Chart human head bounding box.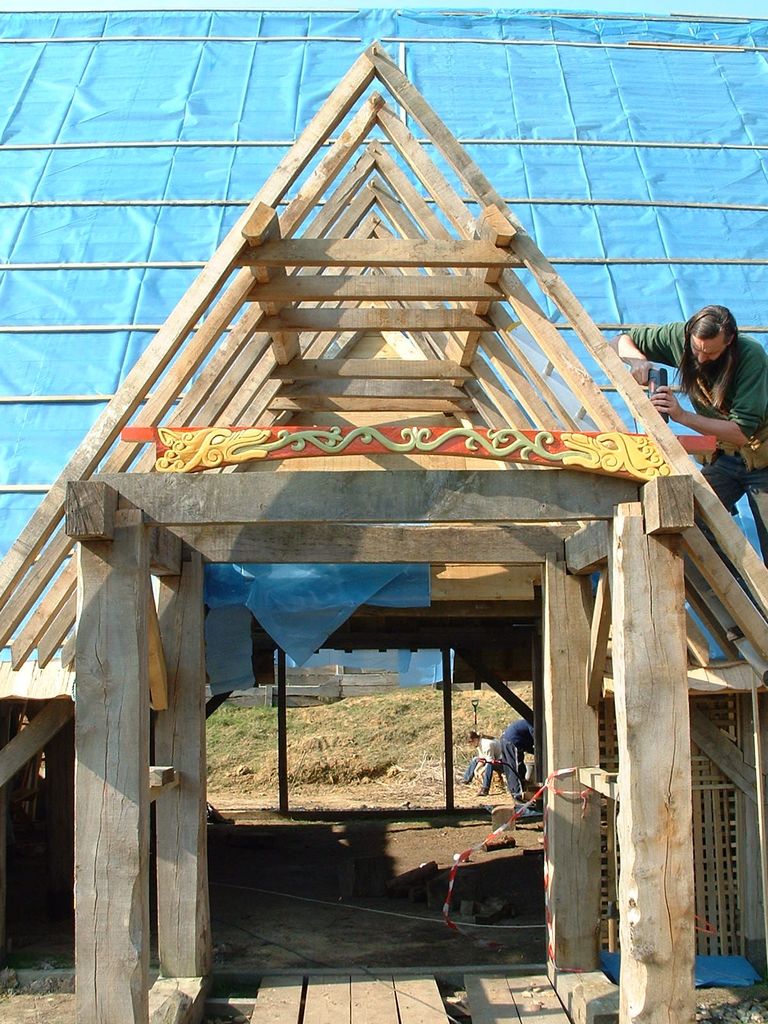
Charted: 465, 728, 480, 748.
